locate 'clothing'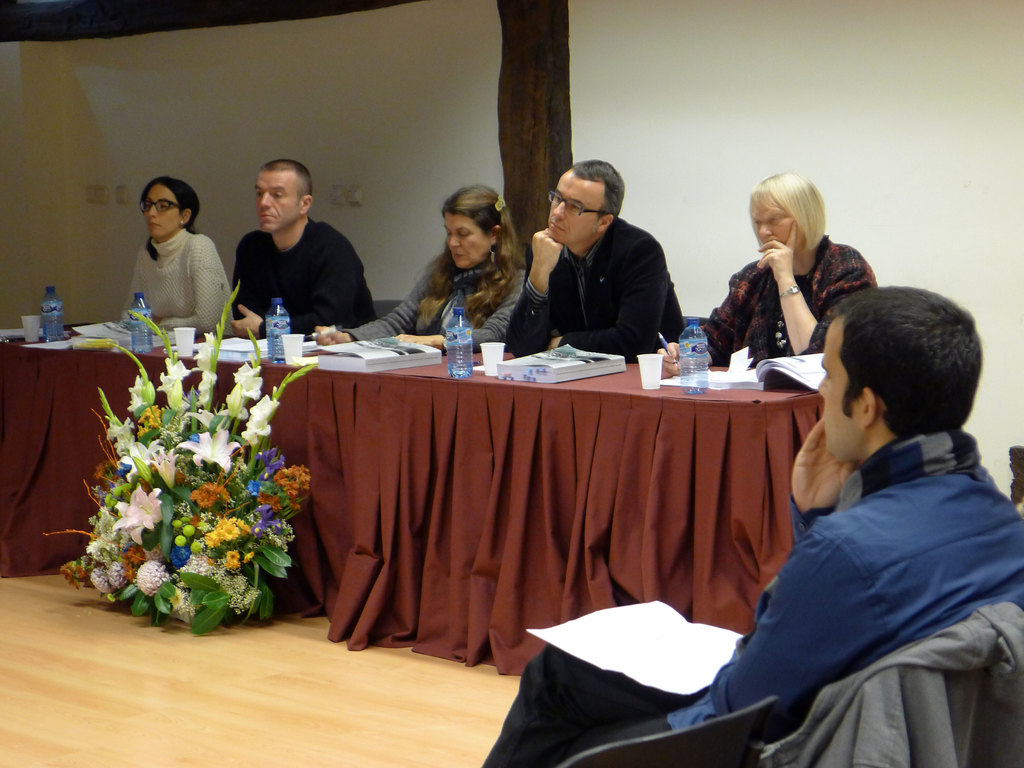
rect(478, 431, 1023, 767)
